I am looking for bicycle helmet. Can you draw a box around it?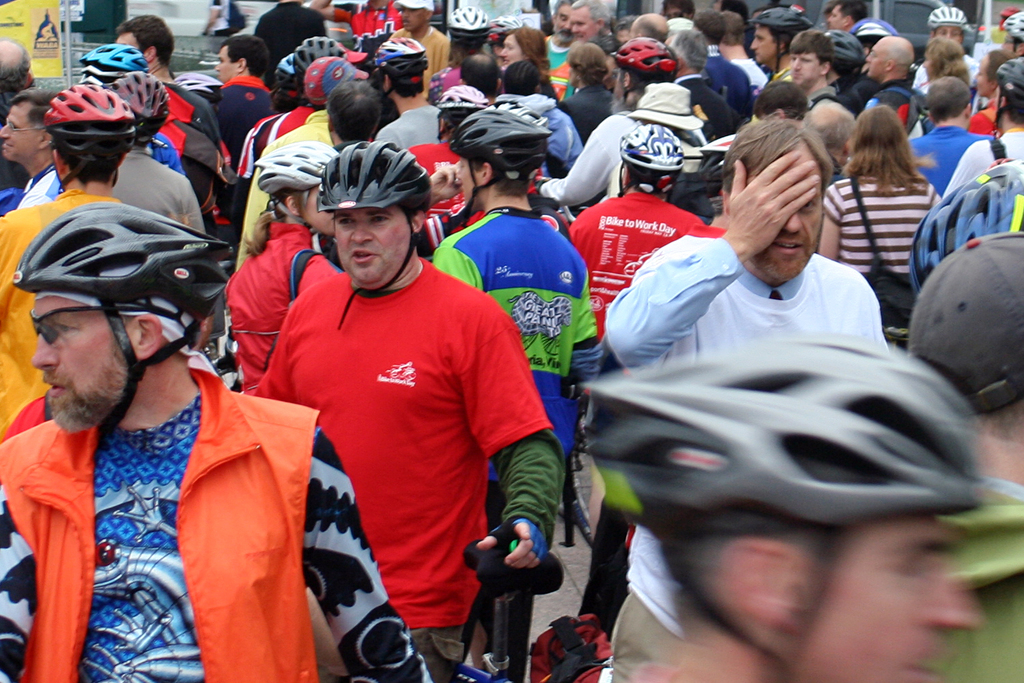
Sure, the bounding box is 492/10/530/41.
